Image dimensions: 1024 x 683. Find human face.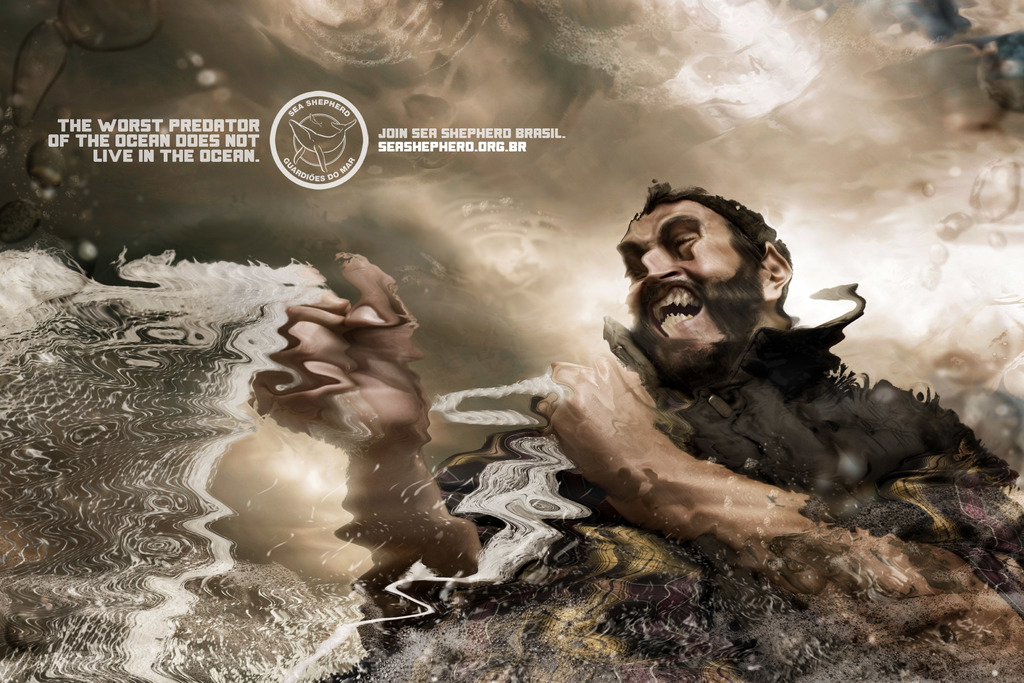
BBox(616, 204, 759, 385).
